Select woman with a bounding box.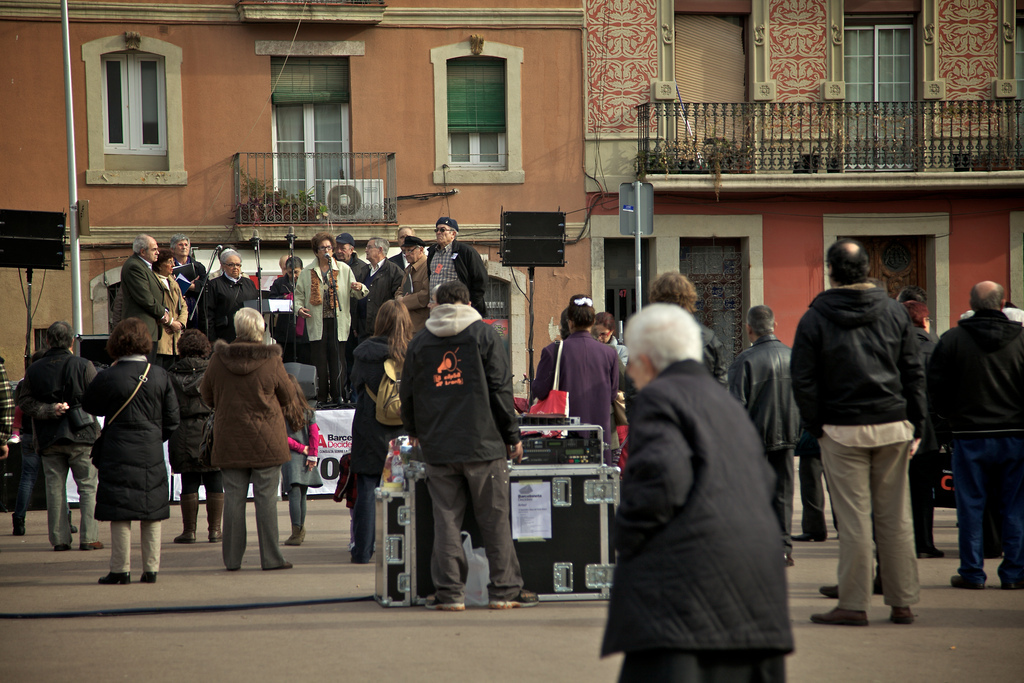
bbox=[340, 298, 418, 560].
